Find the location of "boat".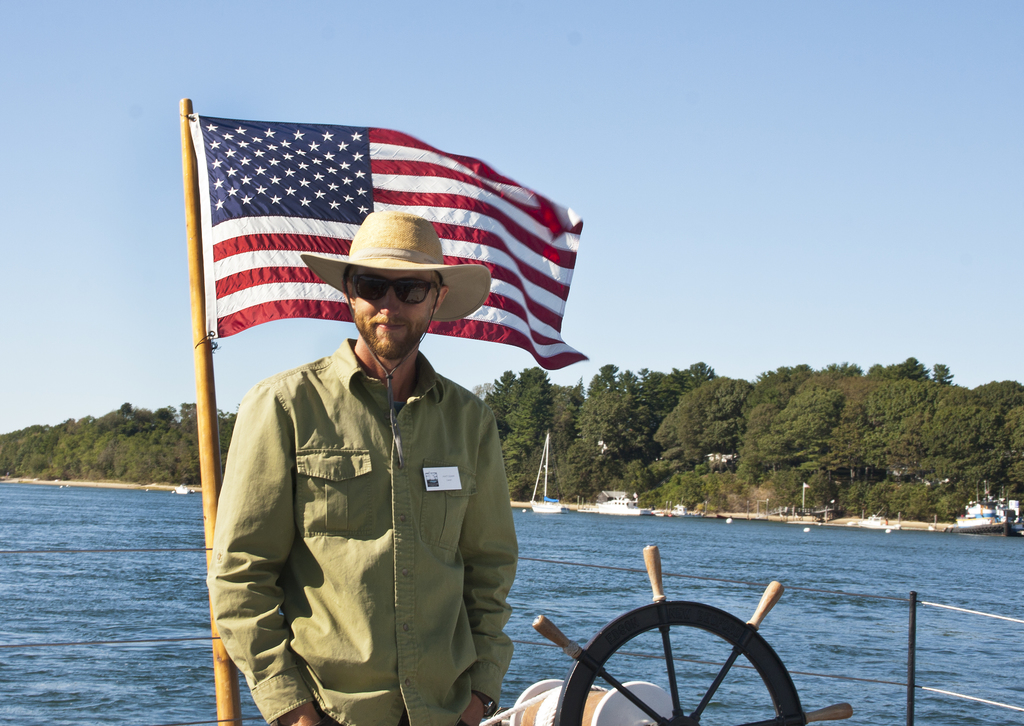
Location: 956:484:1004:539.
